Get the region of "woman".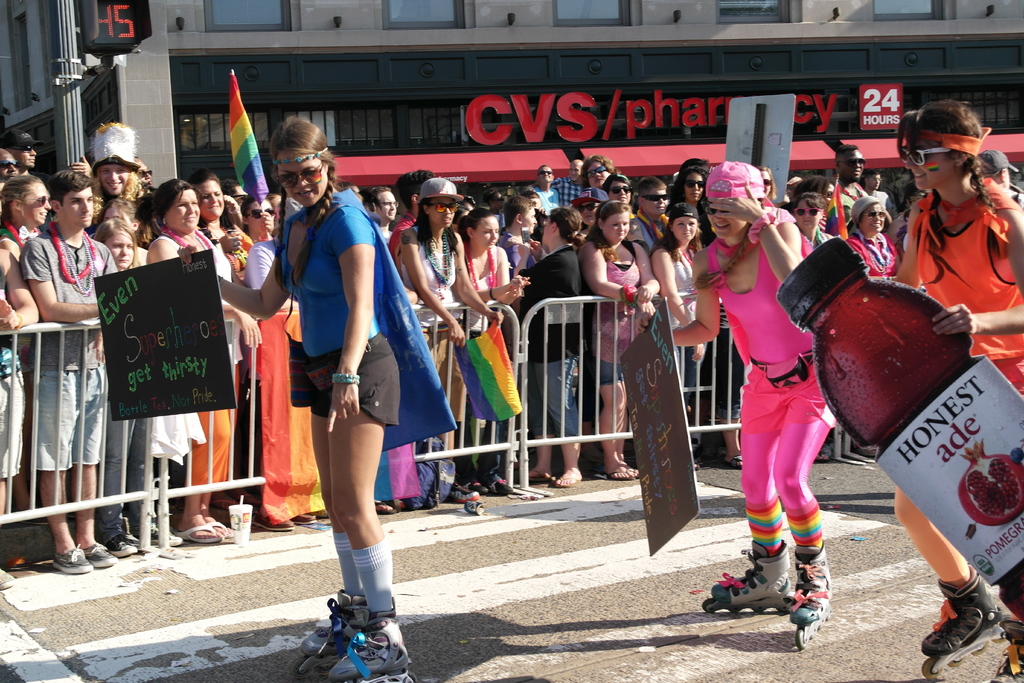
rect(794, 189, 838, 456).
